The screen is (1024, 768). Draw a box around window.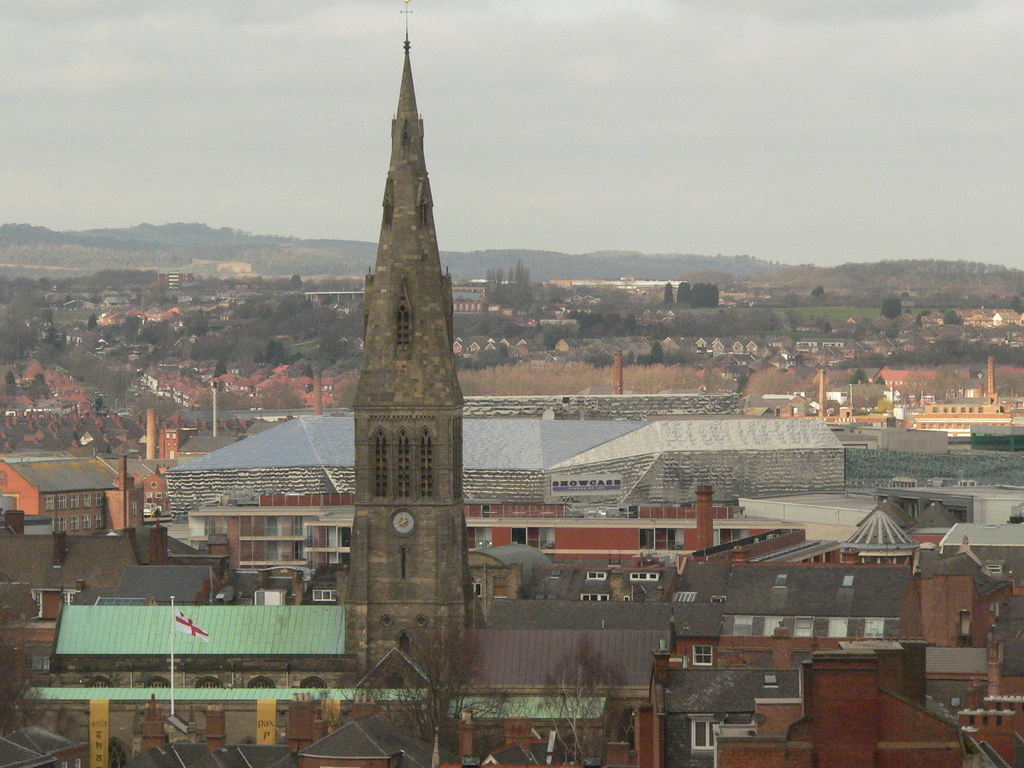
<bbox>472, 584, 483, 597</bbox>.
